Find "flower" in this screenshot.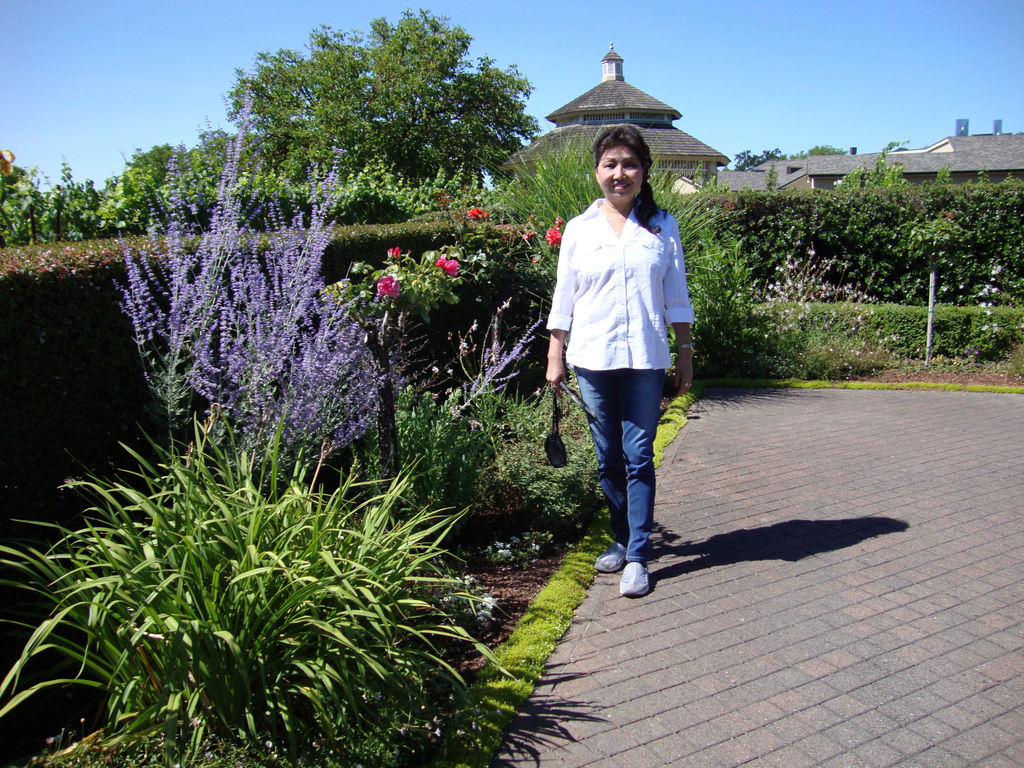
The bounding box for "flower" is (555,217,564,228).
